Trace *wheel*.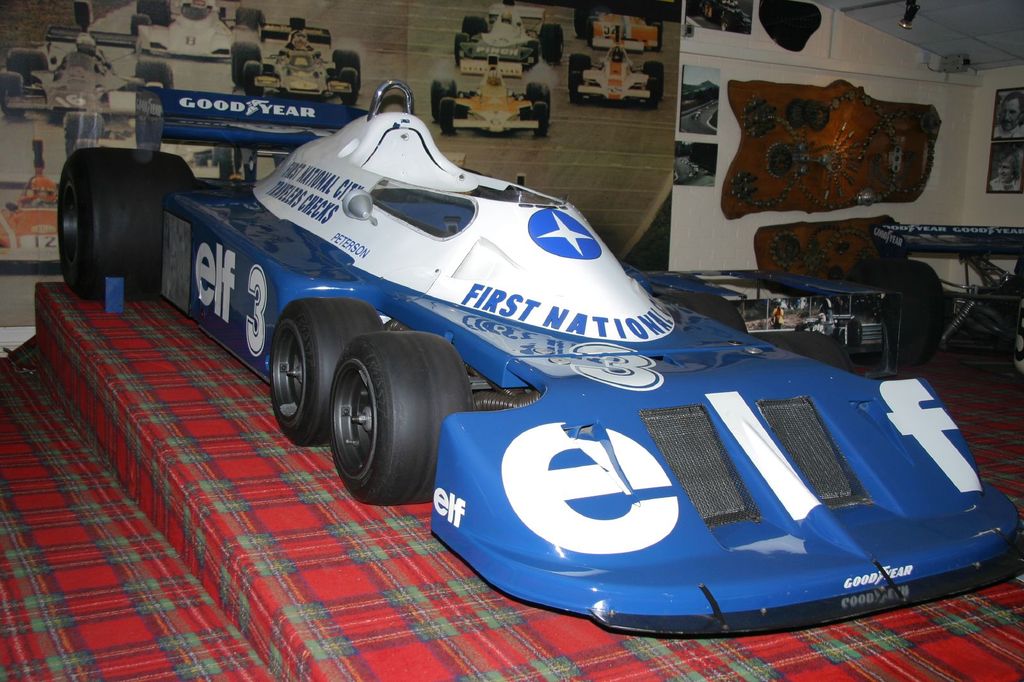
Traced to <region>531, 102, 548, 136</region>.
